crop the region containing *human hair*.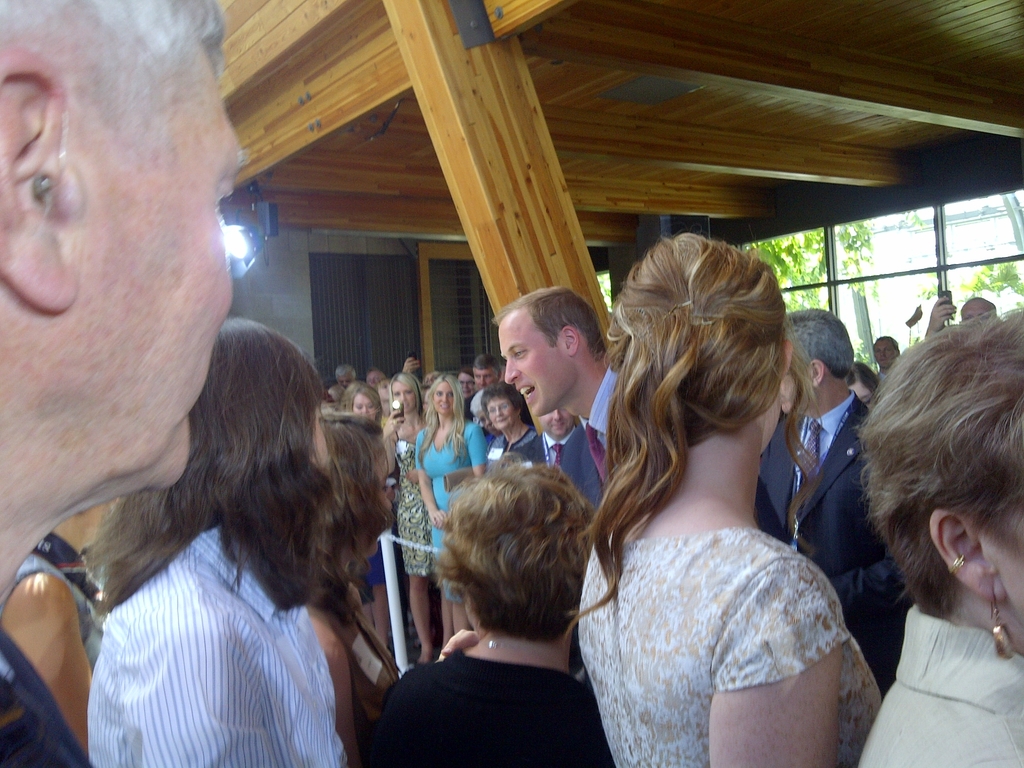
Crop region: l=492, t=288, r=609, b=352.
